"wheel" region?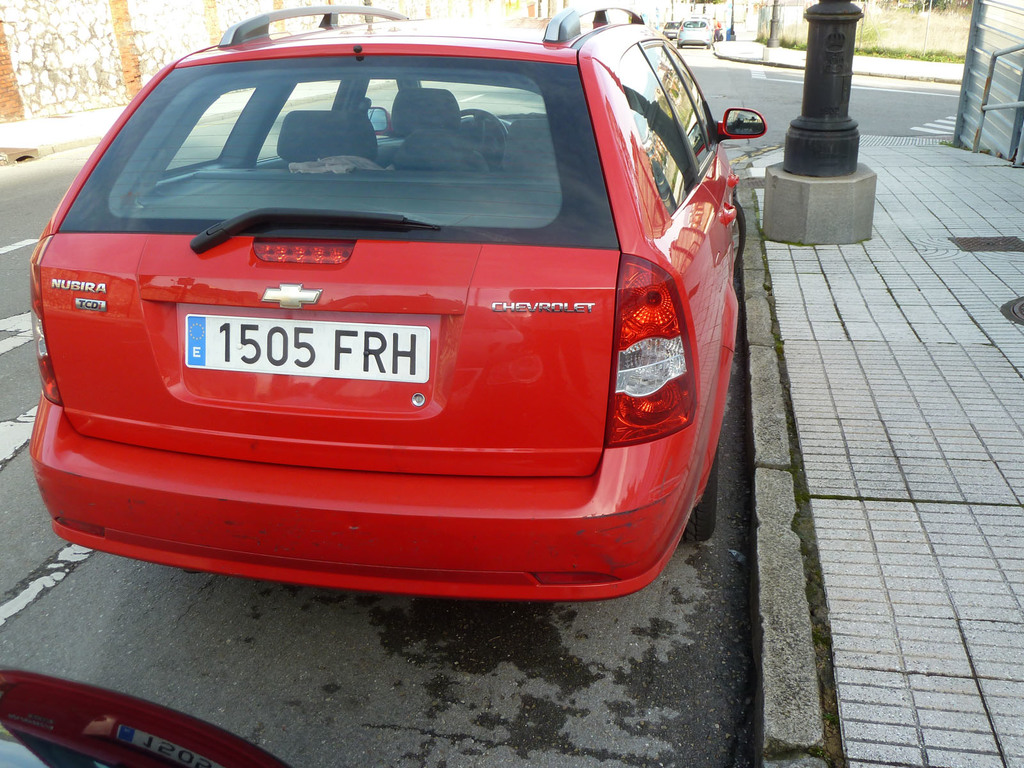
[459, 106, 504, 168]
